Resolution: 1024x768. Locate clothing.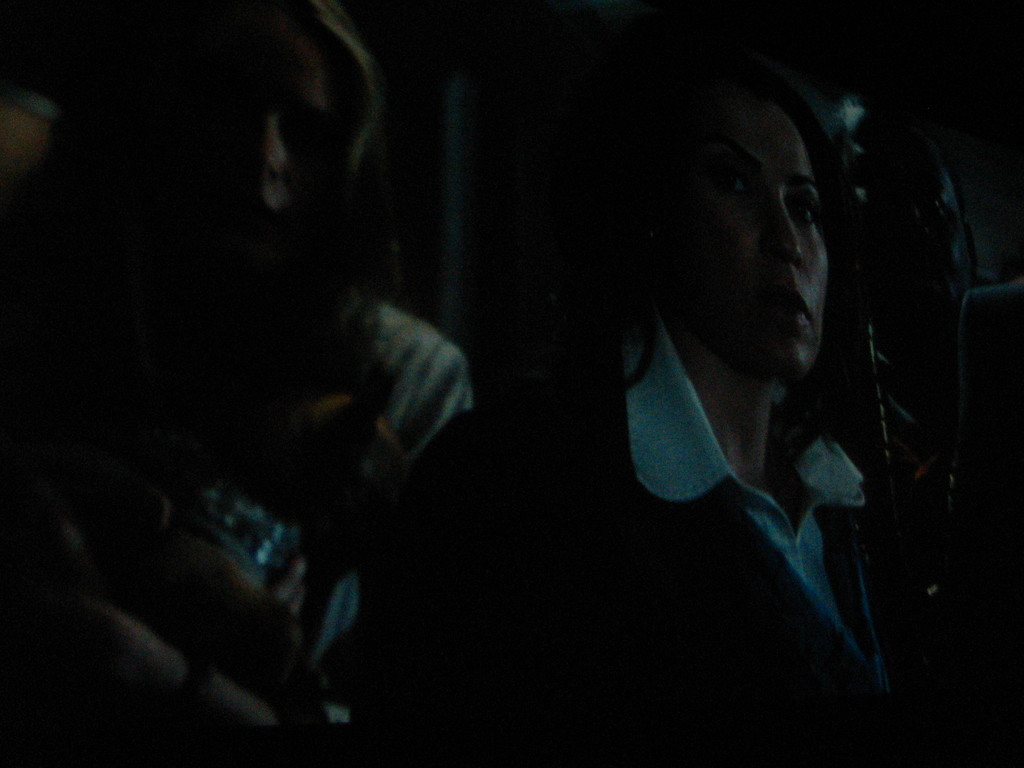
bbox=[516, 154, 959, 657].
